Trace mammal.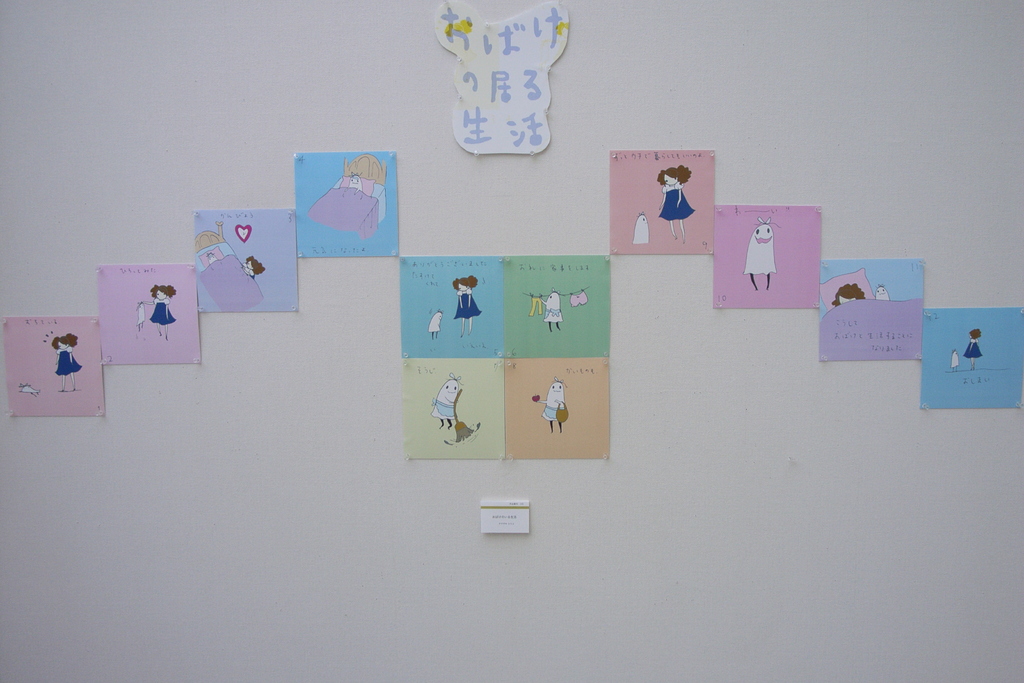
Traced to (137,283,177,342).
